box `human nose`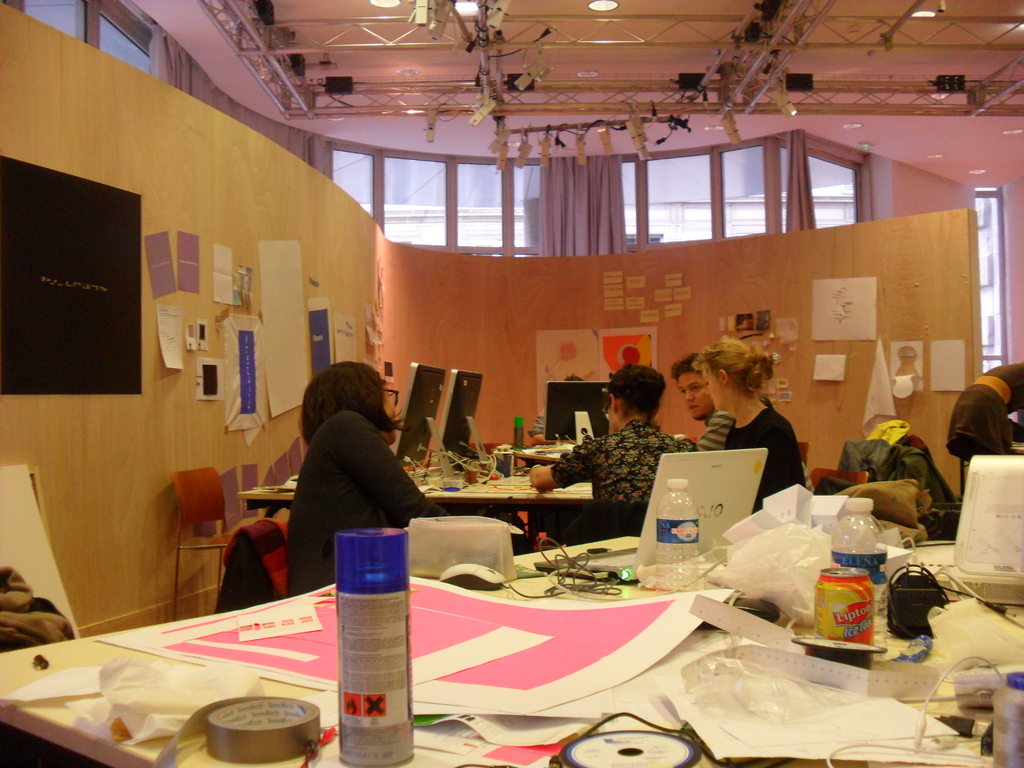
(394,403,402,416)
